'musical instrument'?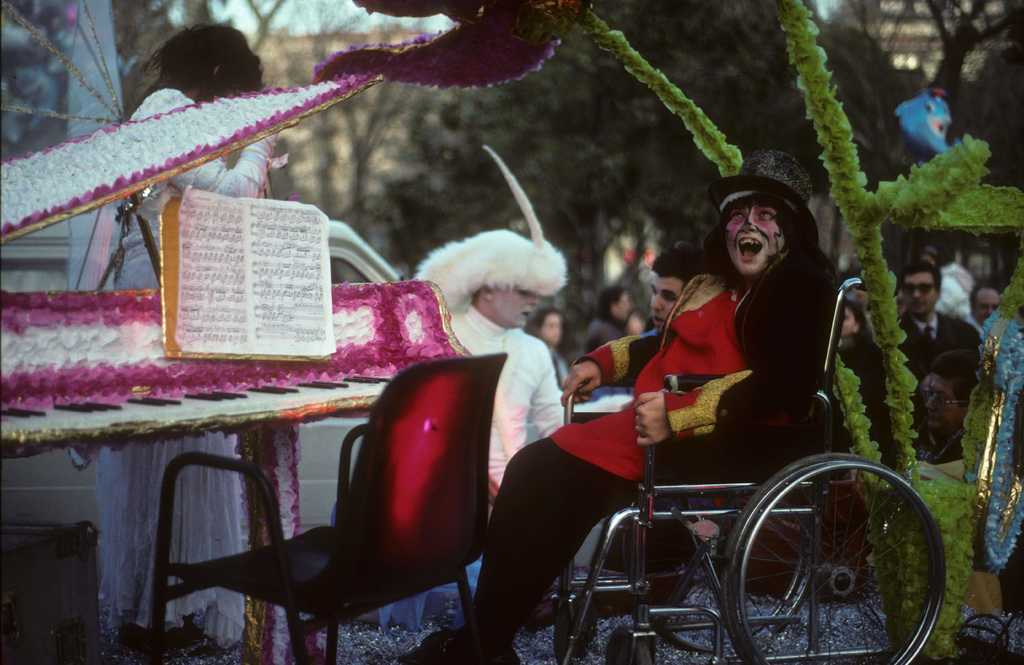
(left=0, top=0, right=581, bottom=465)
